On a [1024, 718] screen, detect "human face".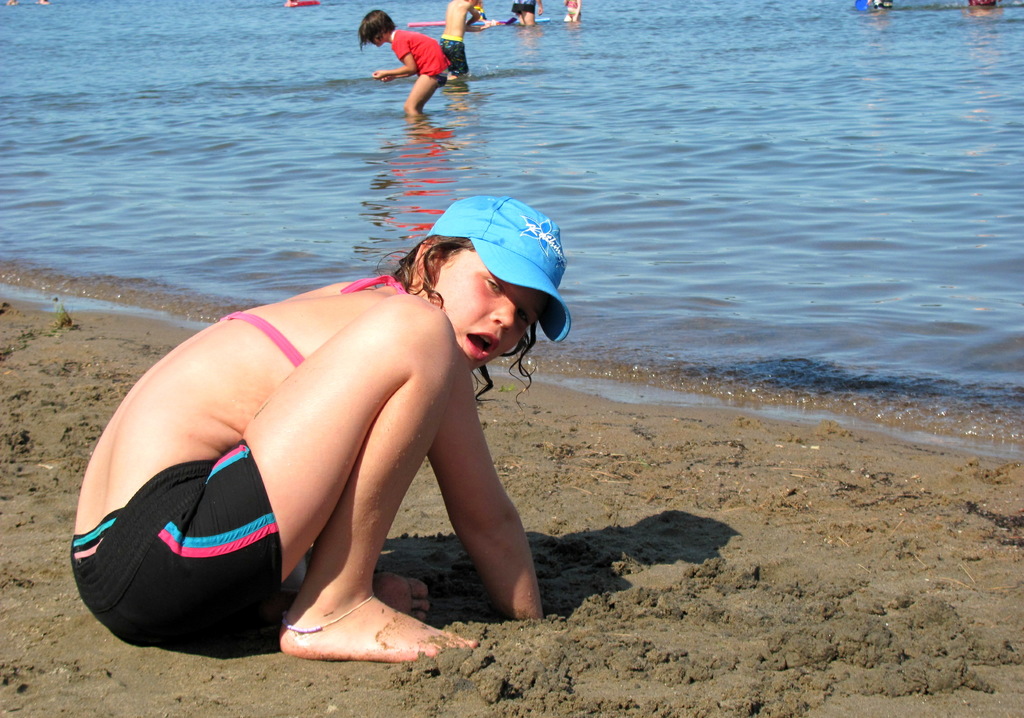
locate(433, 254, 545, 363).
